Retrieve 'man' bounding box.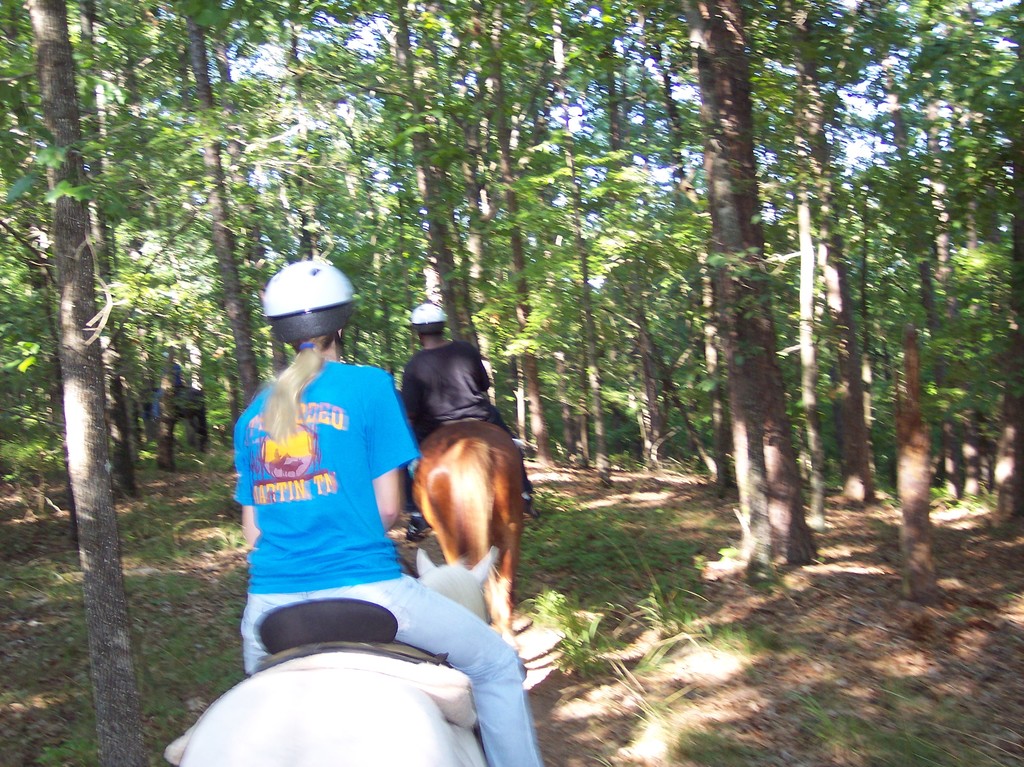
Bounding box: bbox=[401, 302, 531, 547].
